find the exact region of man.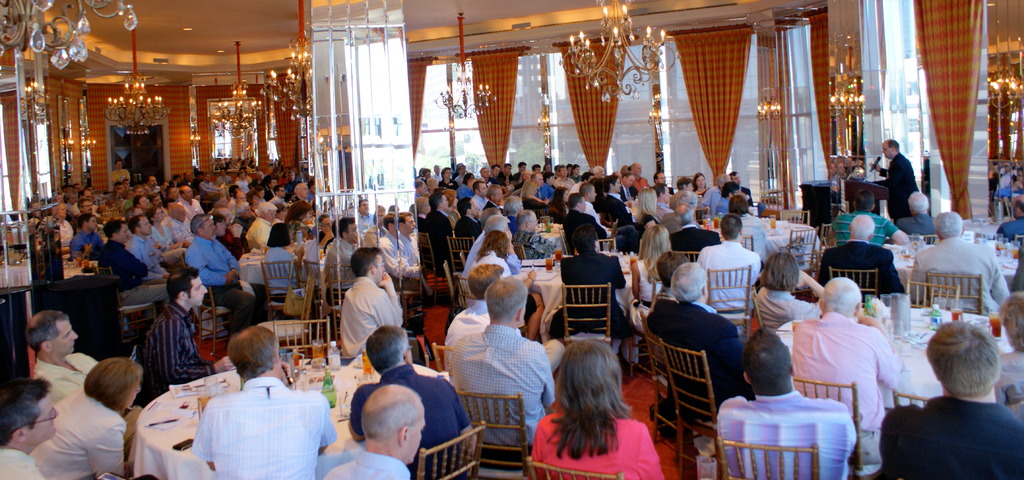
Exact region: (189,218,246,316).
